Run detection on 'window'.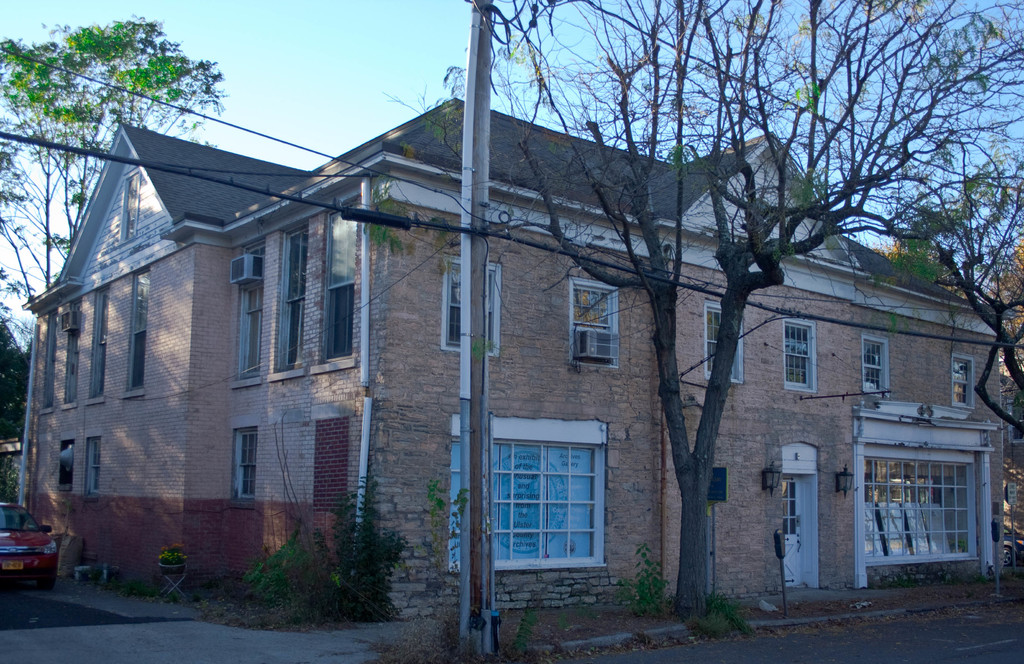
Result: left=327, top=198, right=360, bottom=358.
